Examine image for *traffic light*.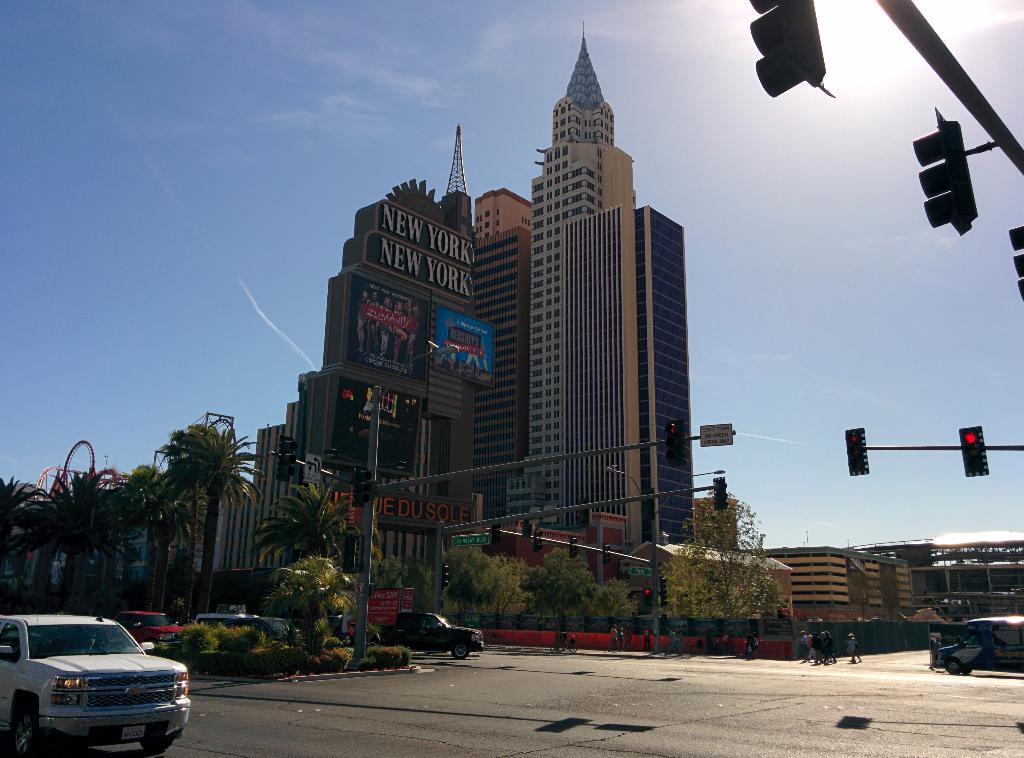
Examination result: {"left": 1009, "top": 221, "right": 1023, "bottom": 301}.
